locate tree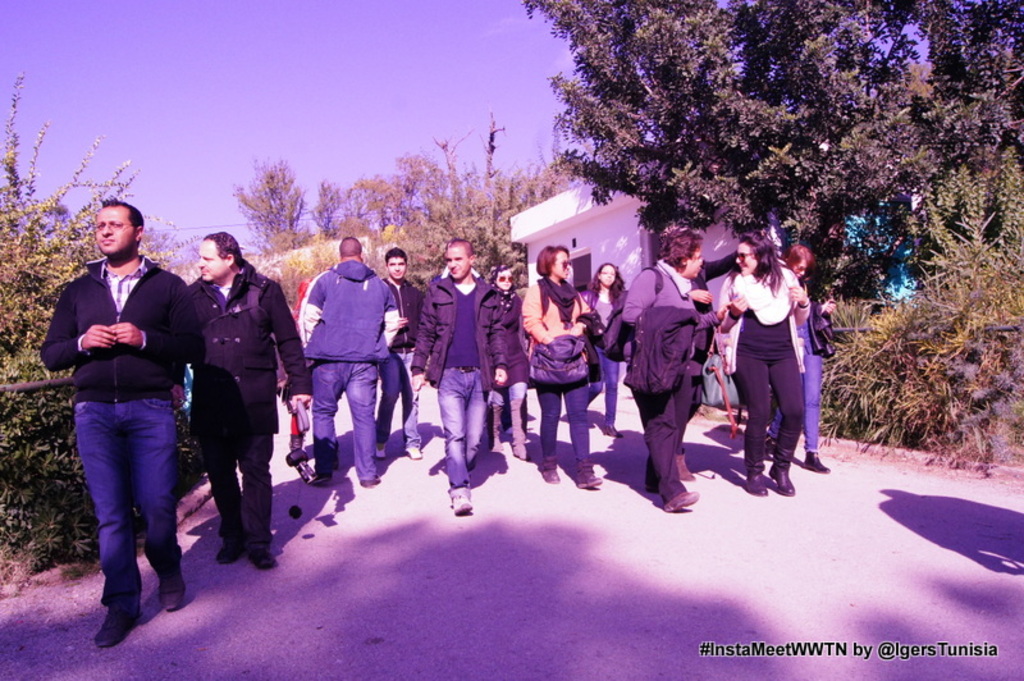
(left=221, top=147, right=302, bottom=242)
